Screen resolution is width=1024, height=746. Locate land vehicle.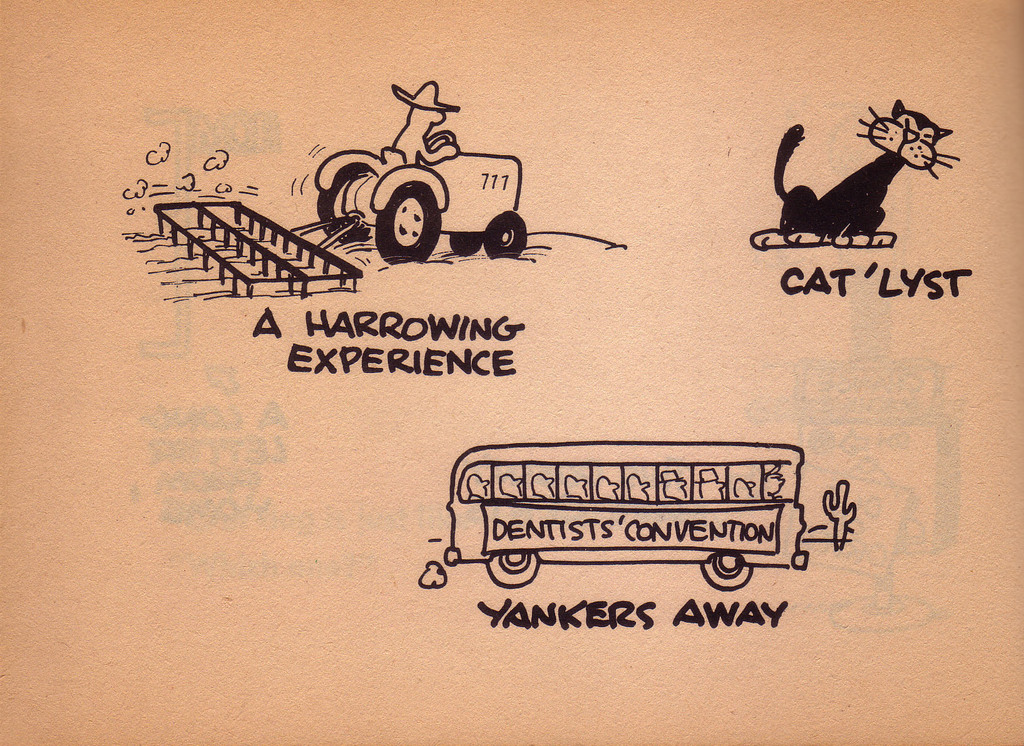
bbox=(153, 129, 527, 301).
